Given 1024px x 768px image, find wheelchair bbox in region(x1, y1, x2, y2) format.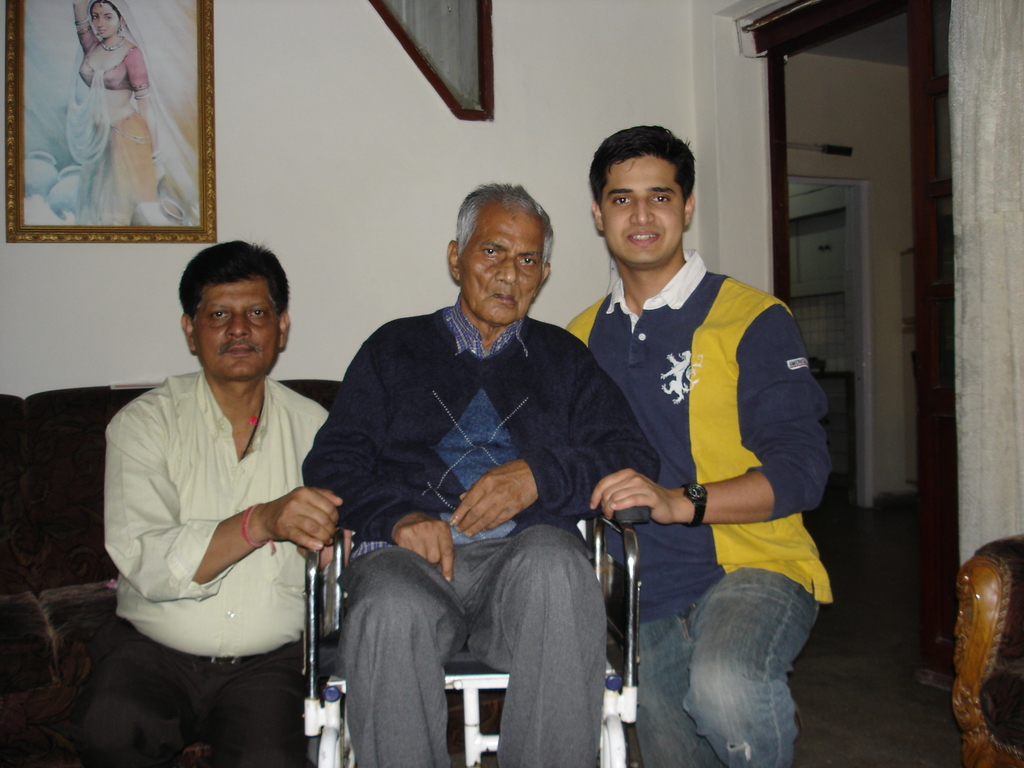
region(305, 524, 643, 767).
